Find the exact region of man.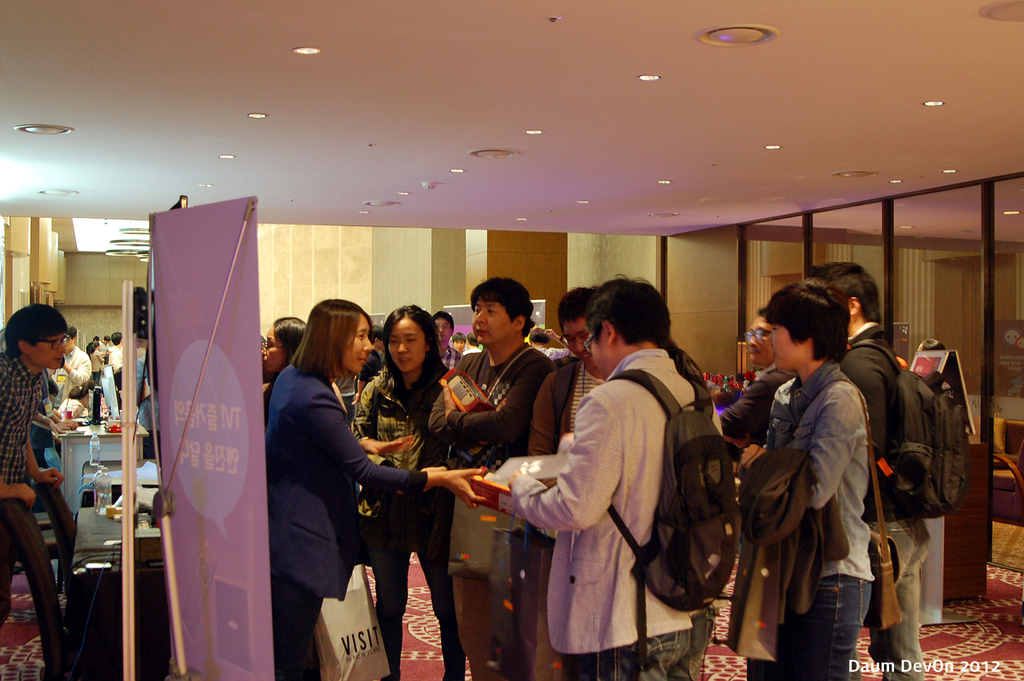
Exact region: (left=509, top=272, right=737, bottom=680).
